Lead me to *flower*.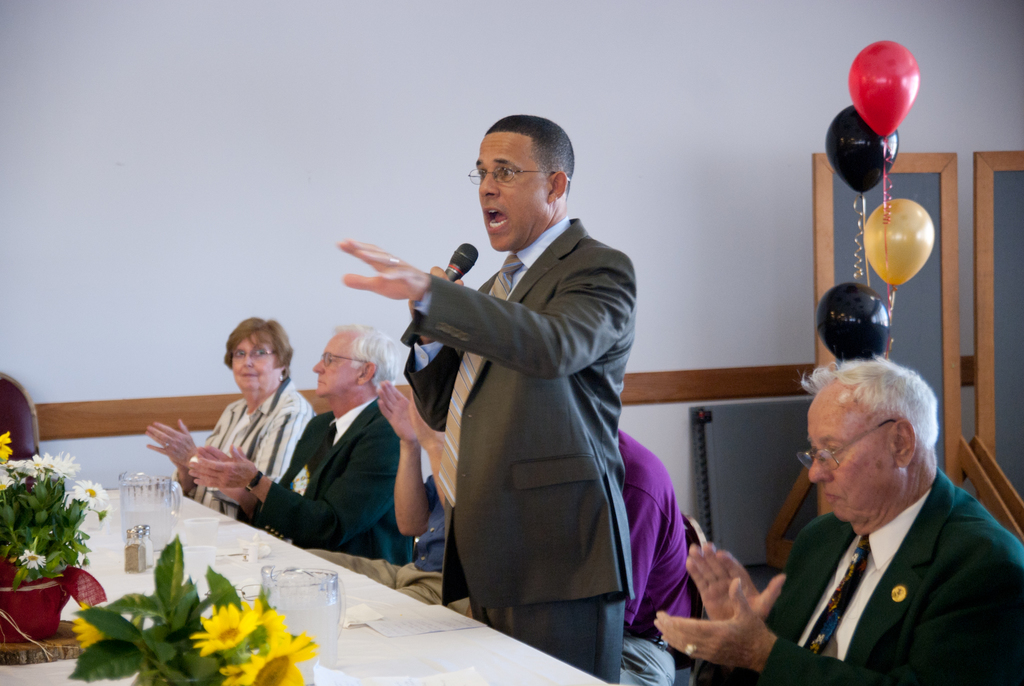
Lead to pyautogui.locateOnScreen(191, 604, 260, 649).
